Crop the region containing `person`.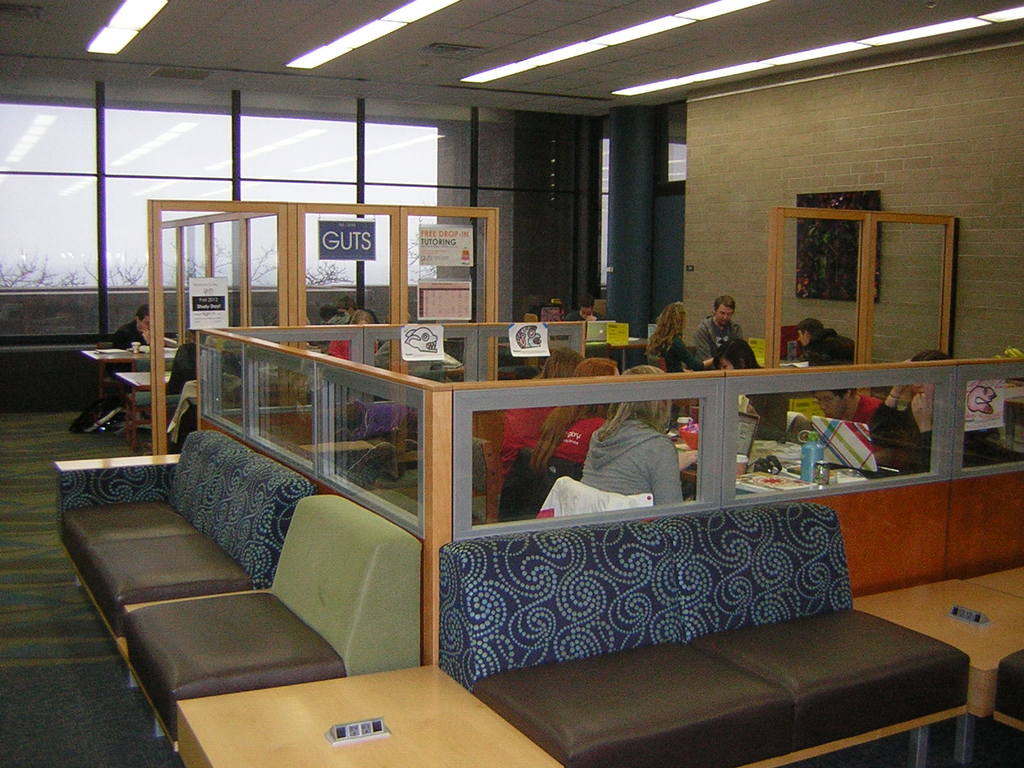
Crop region: l=115, t=301, r=150, b=399.
